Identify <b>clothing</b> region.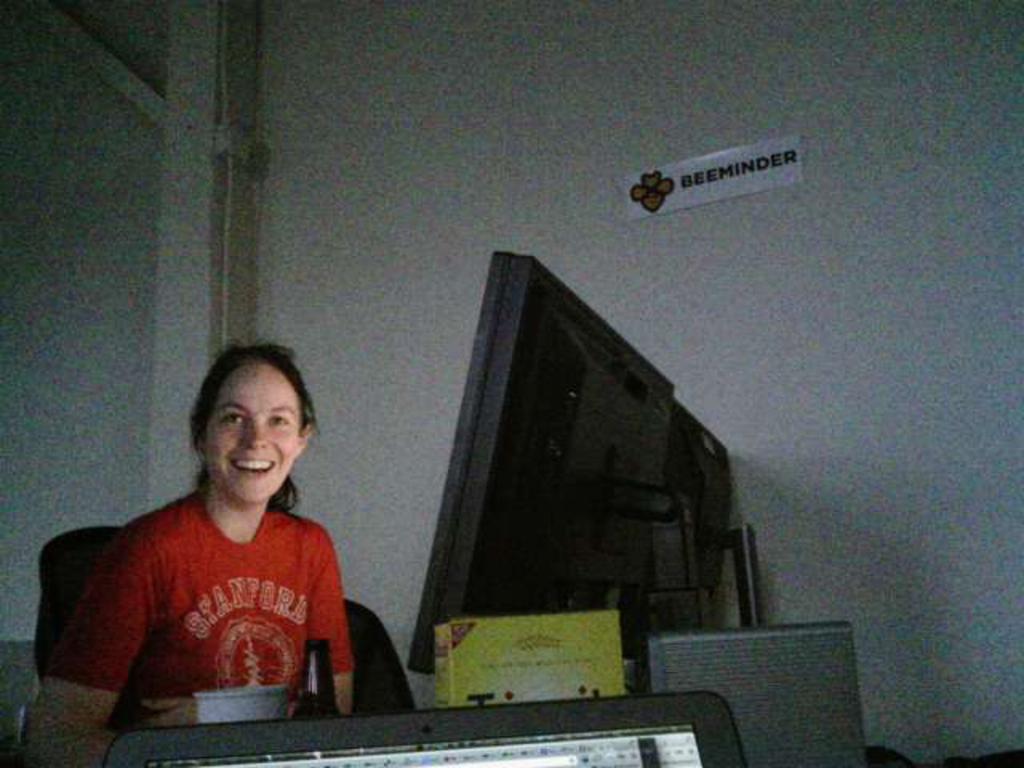
Region: 78,461,352,731.
